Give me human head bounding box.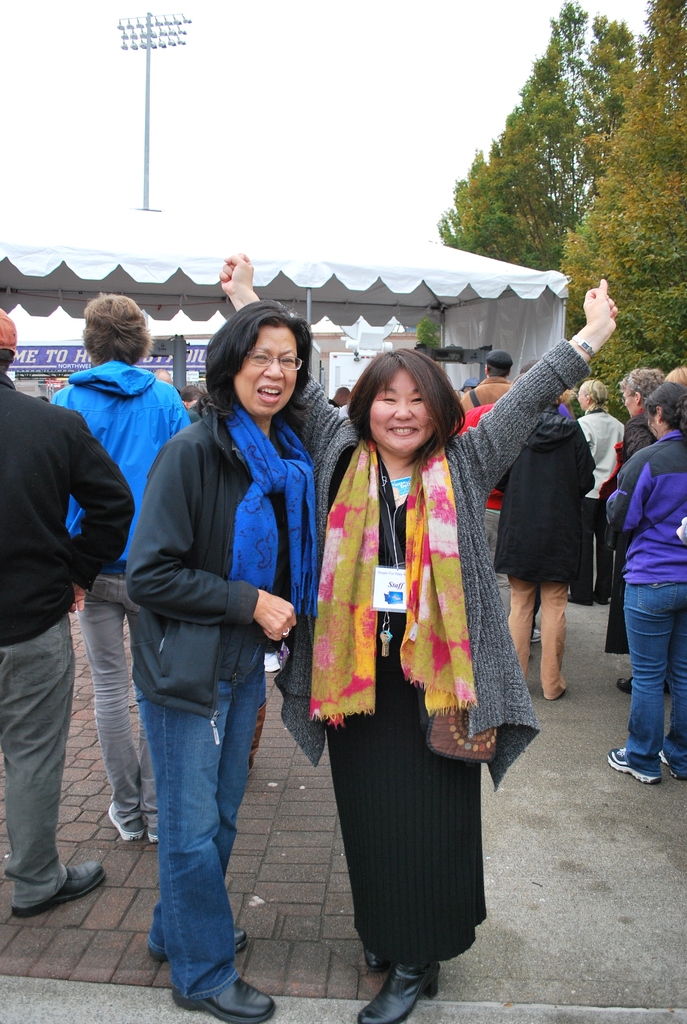
(580, 377, 609, 410).
